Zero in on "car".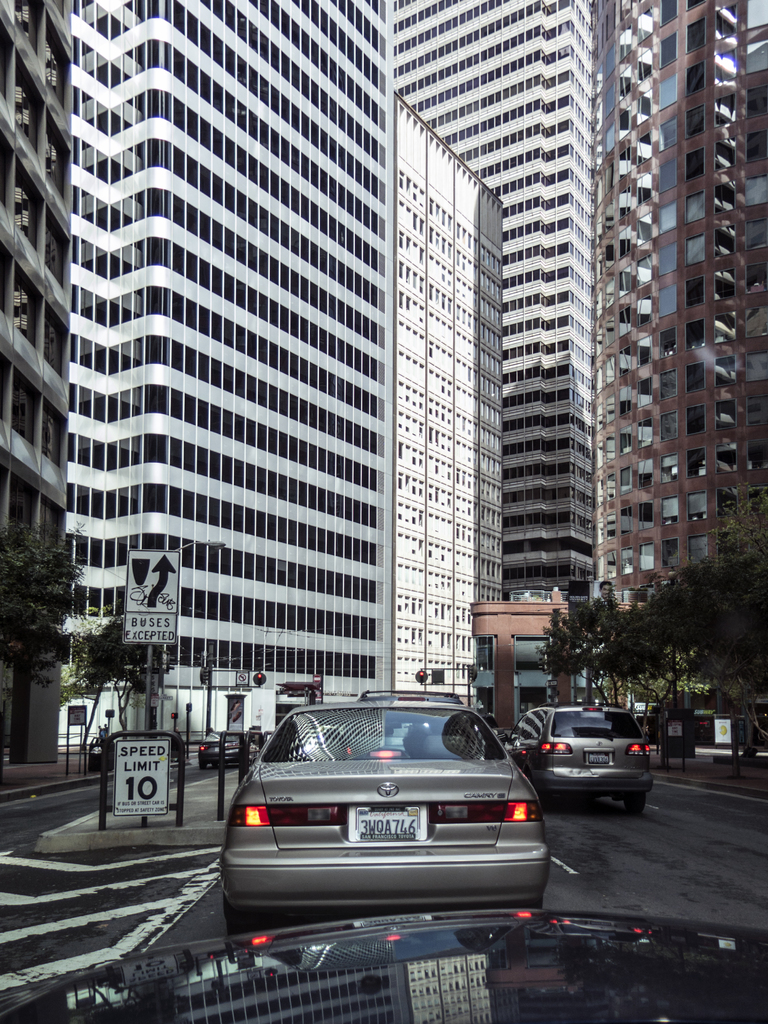
Zeroed in: detection(200, 740, 259, 764).
